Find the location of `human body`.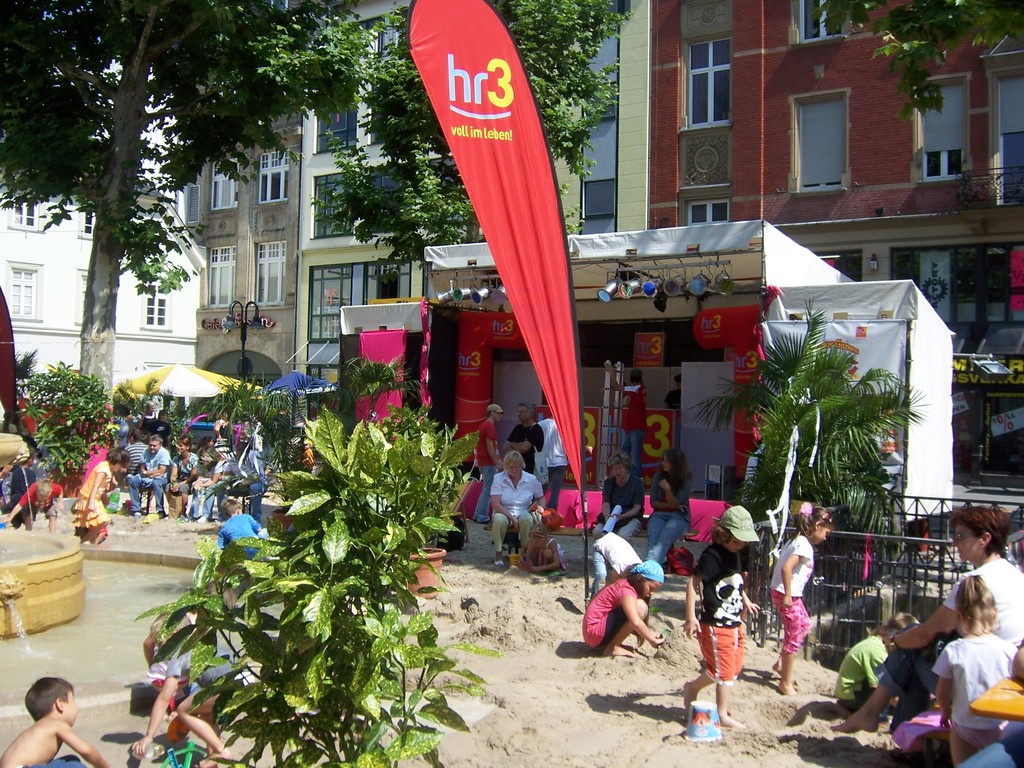
Location: l=583, t=573, r=681, b=655.
